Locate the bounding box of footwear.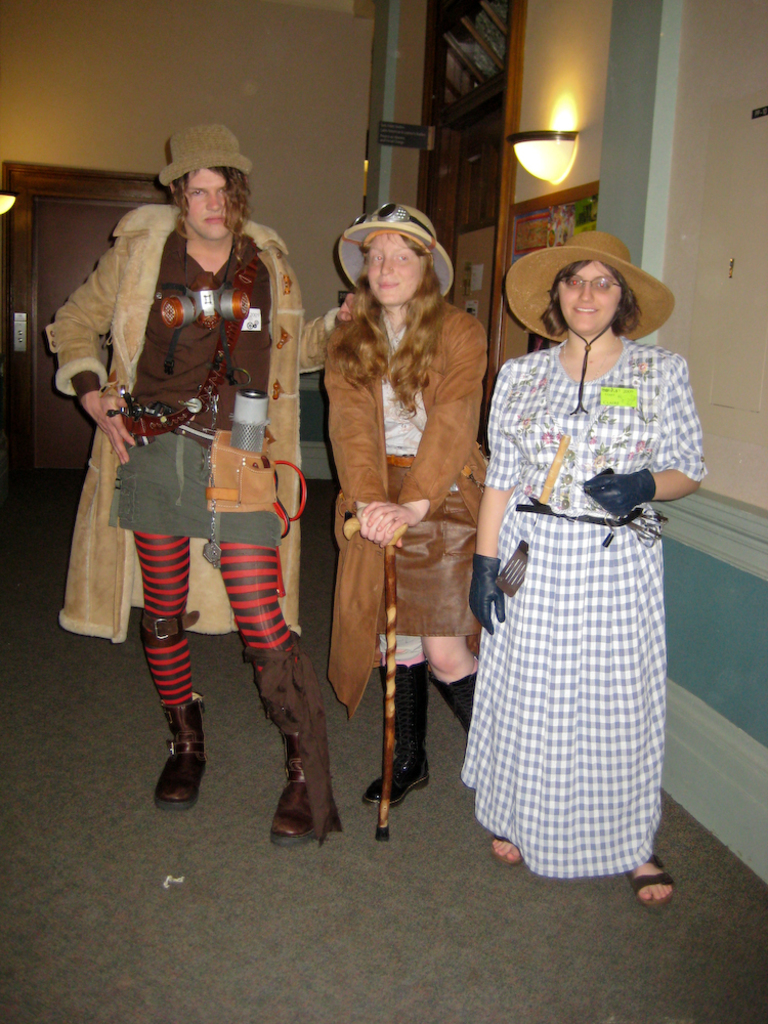
Bounding box: x1=278 y1=716 x2=333 y2=851.
